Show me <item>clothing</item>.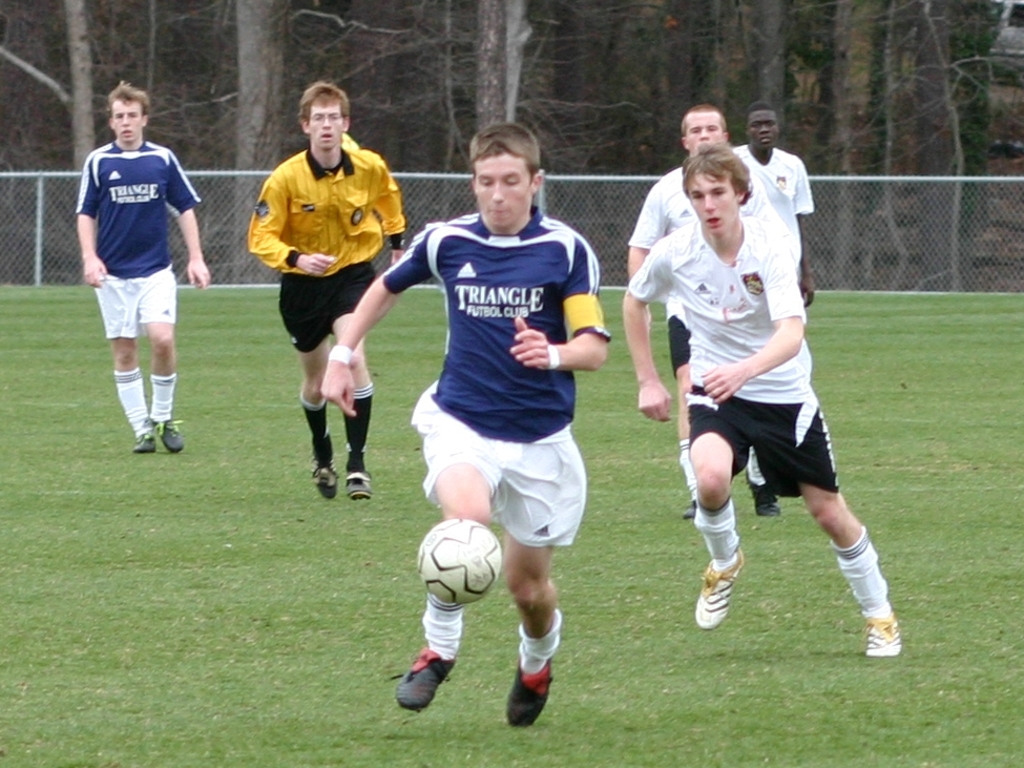
<item>clothing</item> is here: 69:140:206:340.
